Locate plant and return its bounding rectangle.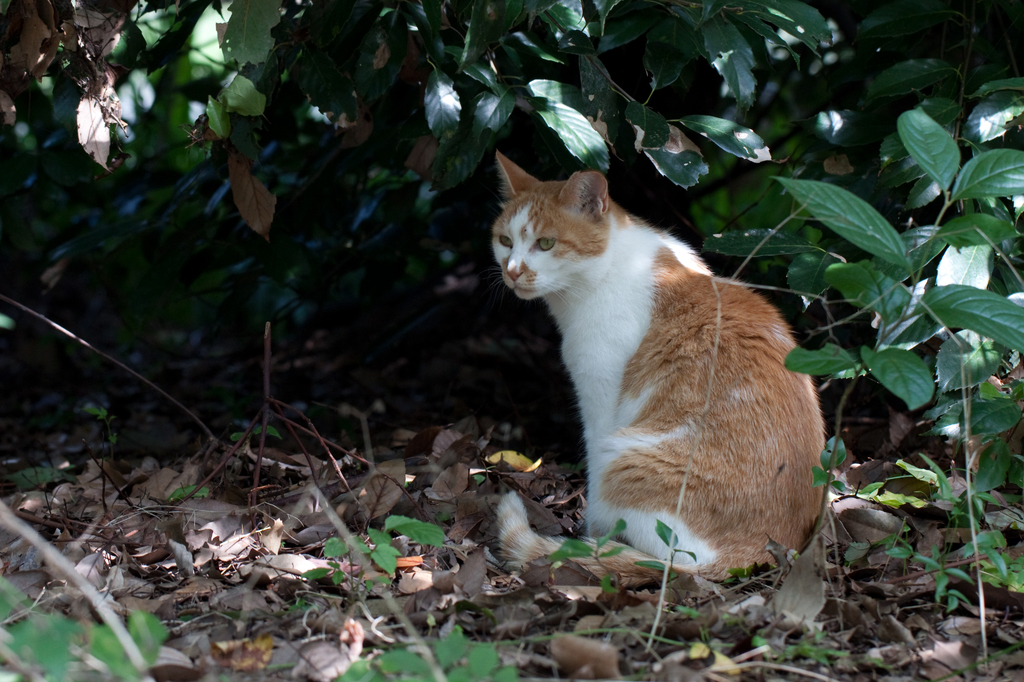
<bbox>0, 585, 177, 681</bbox>.
